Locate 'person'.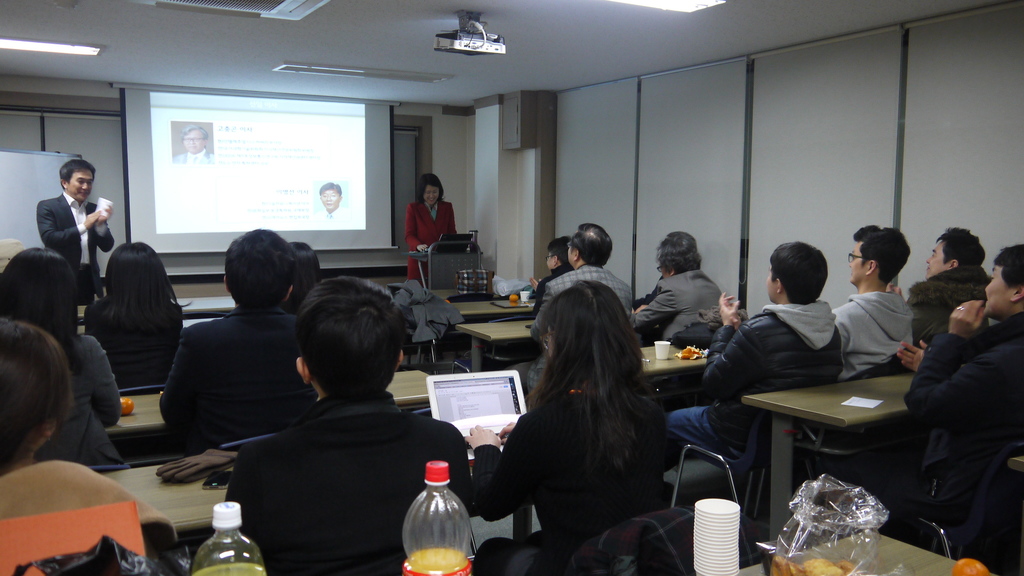
Bounding box: [519,234,572,313].
